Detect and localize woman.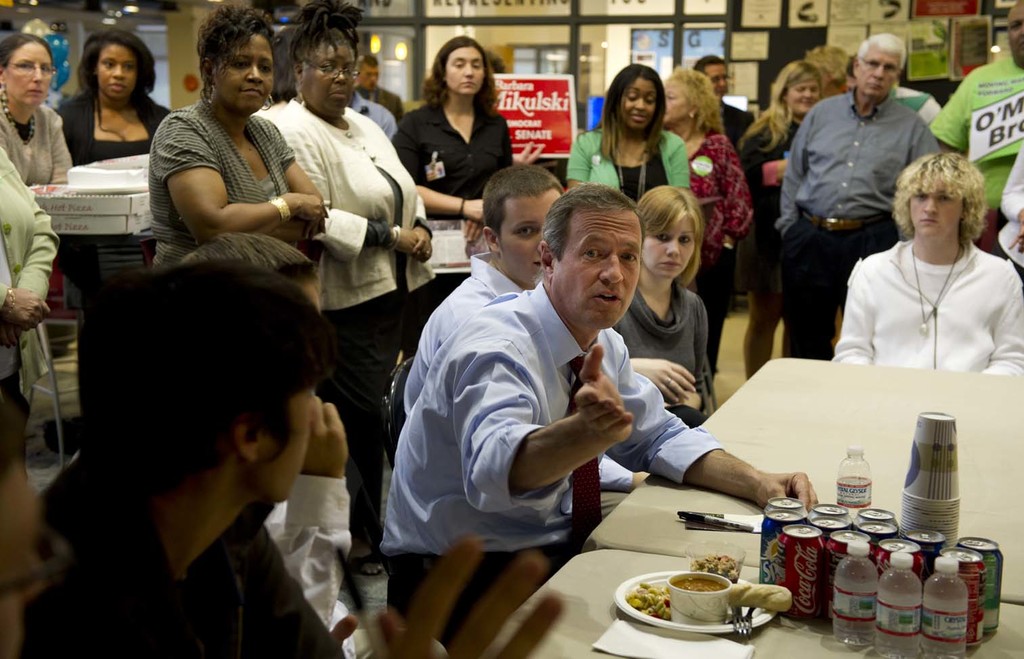
Localized at <bbox>565, 61, 692, 213</bbox>.
